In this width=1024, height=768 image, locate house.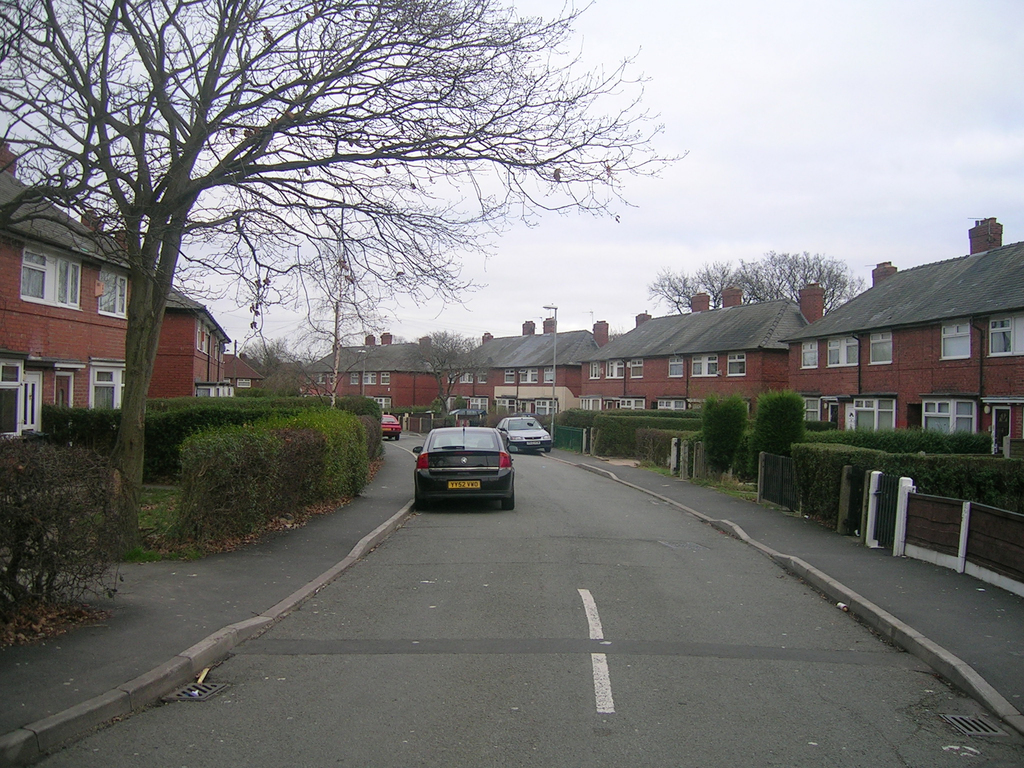
Bounding box: rect(726, 221, 1021, 471).
